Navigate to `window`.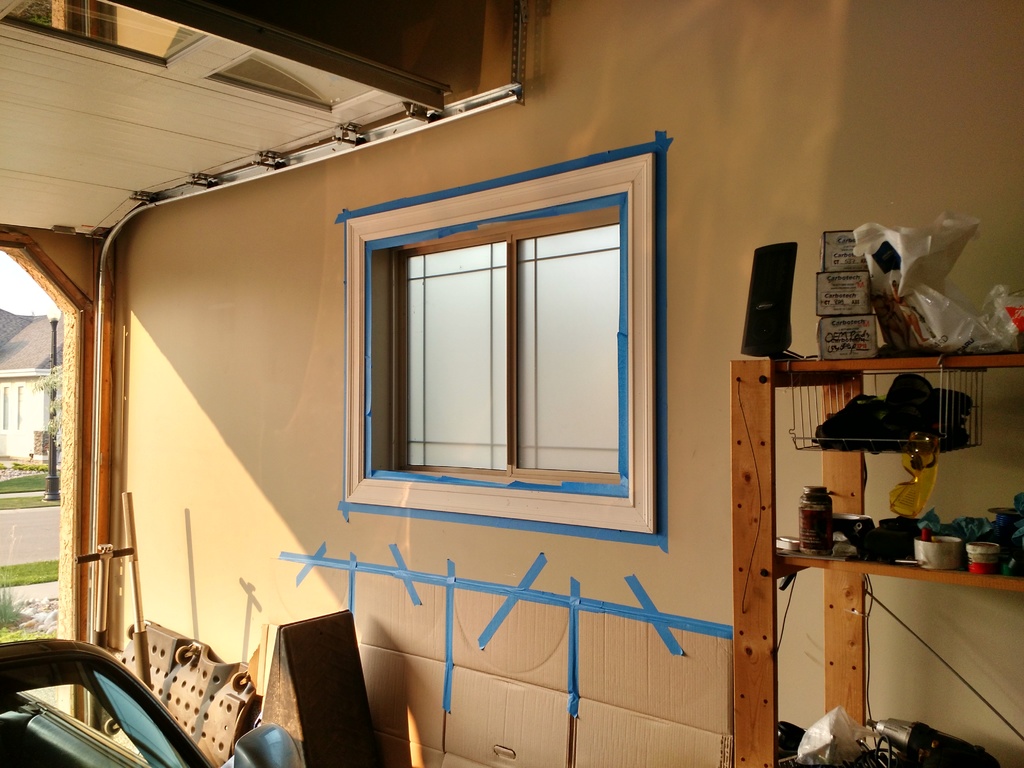
Navigation target: left=0, top=383, right=5, bottom=427.
